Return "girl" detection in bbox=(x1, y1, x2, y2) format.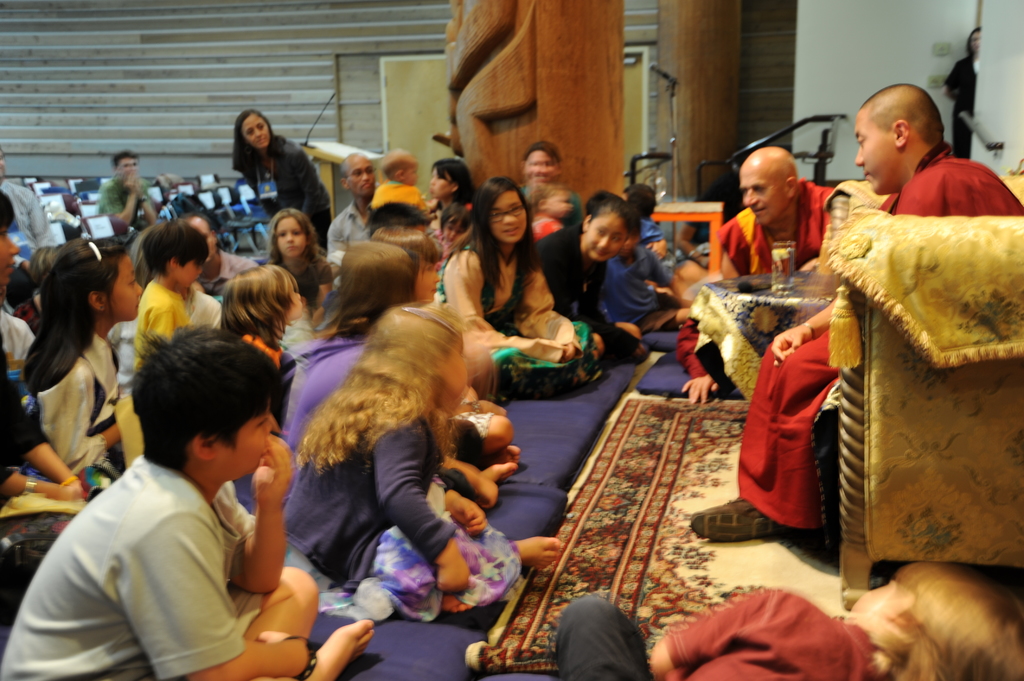
bbox=(208, 262, 311, 405).
